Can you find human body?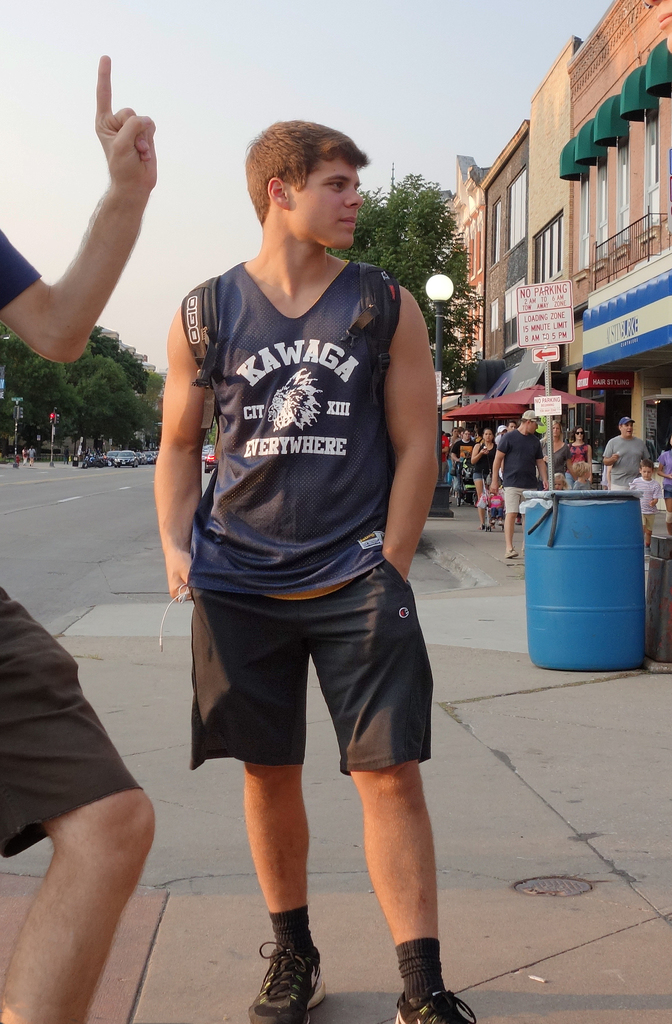
Yes, bounding box: <bbox>0, 51, 168, 1023</bbox>.
